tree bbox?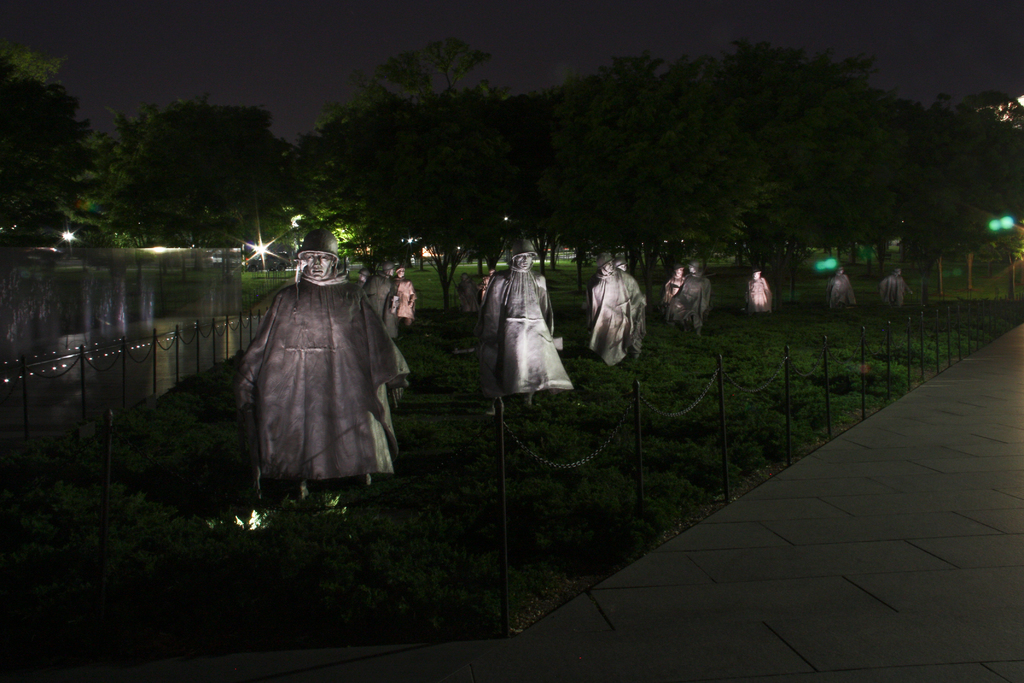
rect(0, 51, 99, 279)
